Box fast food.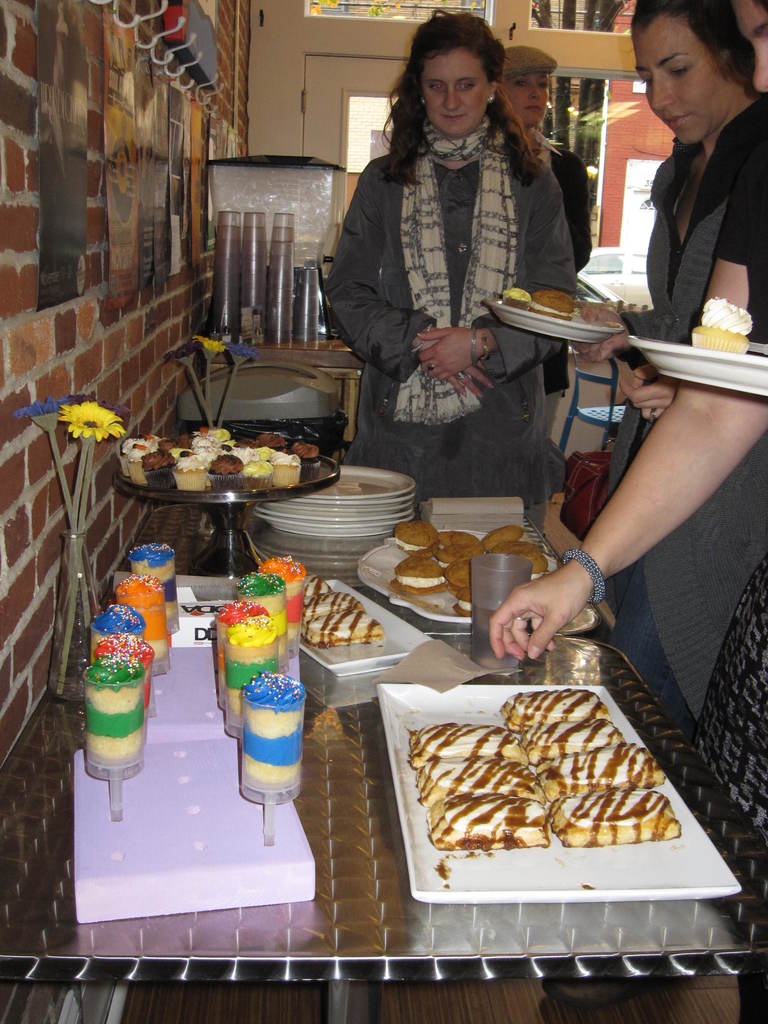
691:297:754:355.
